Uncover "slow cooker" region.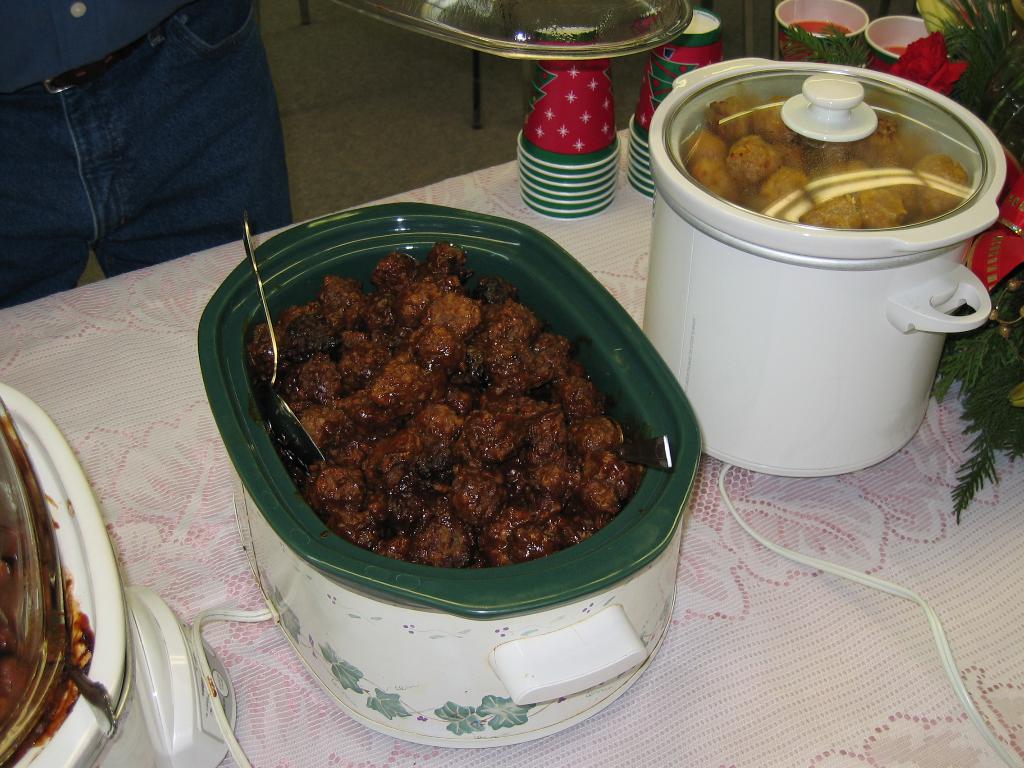
Uncovered: [left=640, top=54, right=1017, bottom=767].
